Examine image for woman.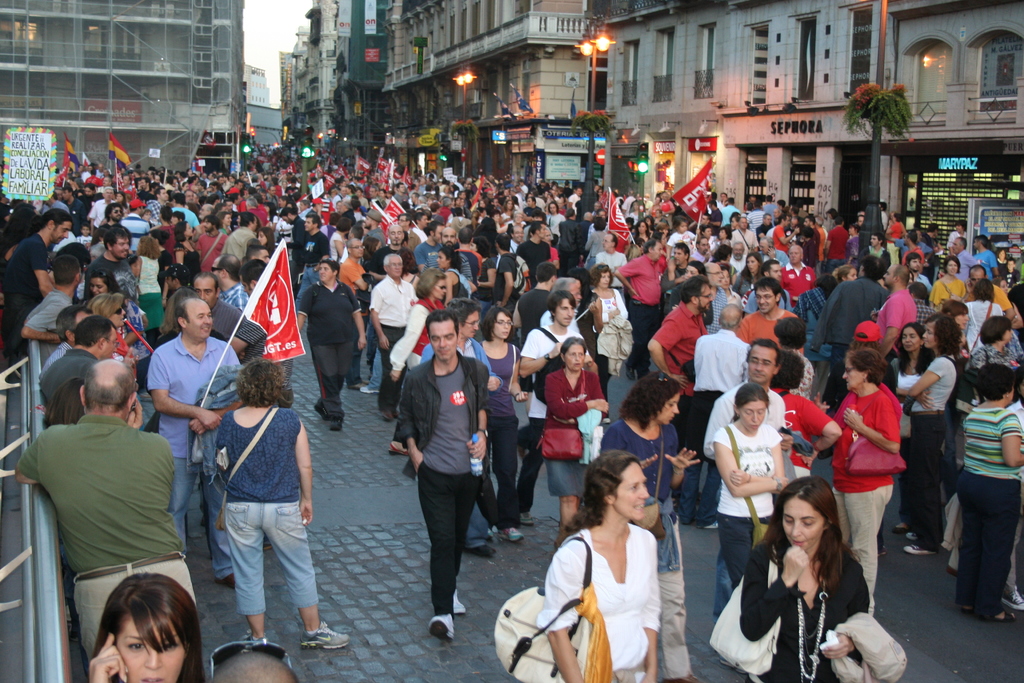
Examination result: pyautogui.locateOnScreen(771, 354, 836, 488).
